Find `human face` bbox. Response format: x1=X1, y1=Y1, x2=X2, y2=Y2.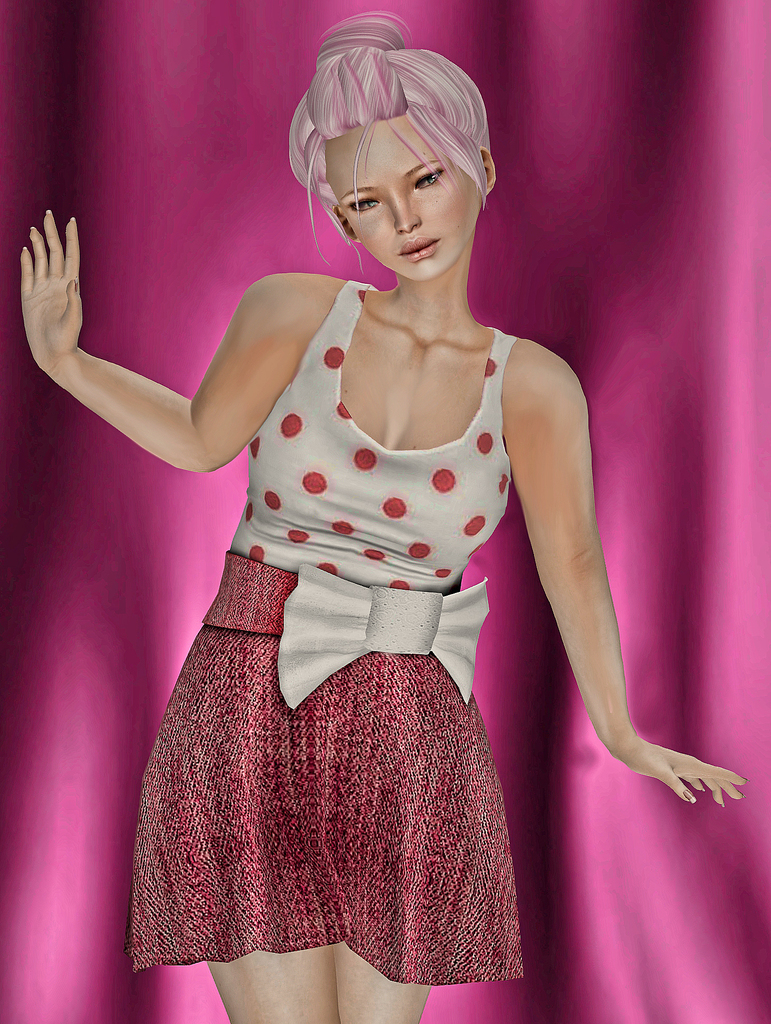
x1=331, y1=113, x2=483, y2=287.
